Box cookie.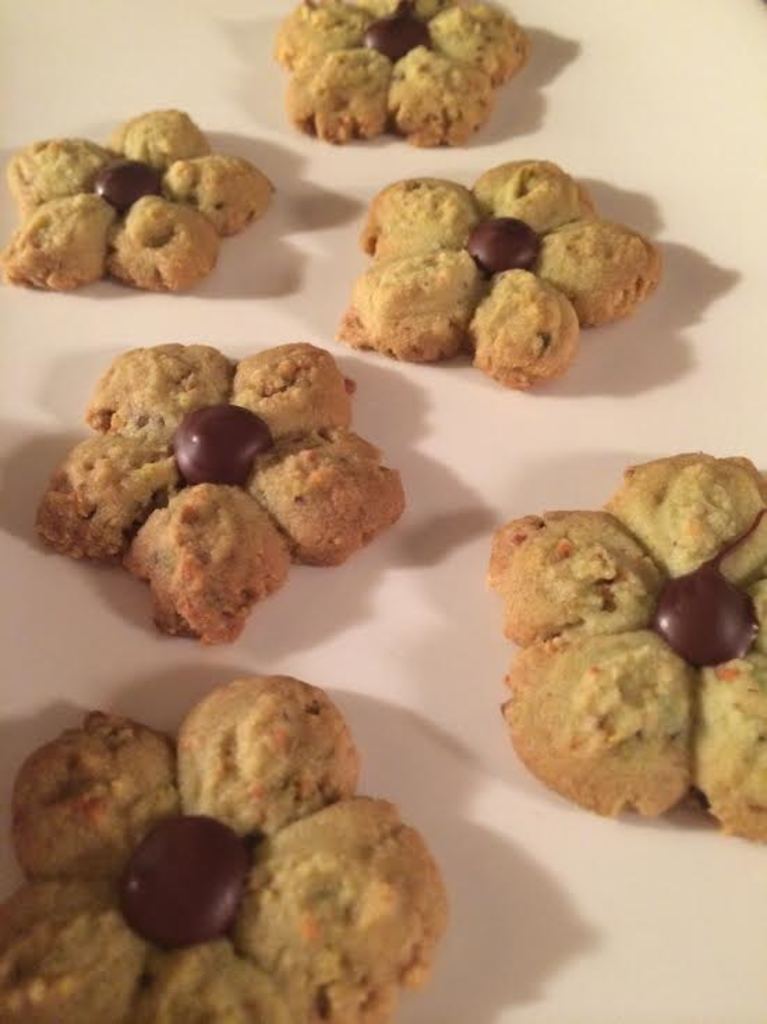
{"x1": 0, "y1": 670, "x2": 453, "y2": 1023}.
